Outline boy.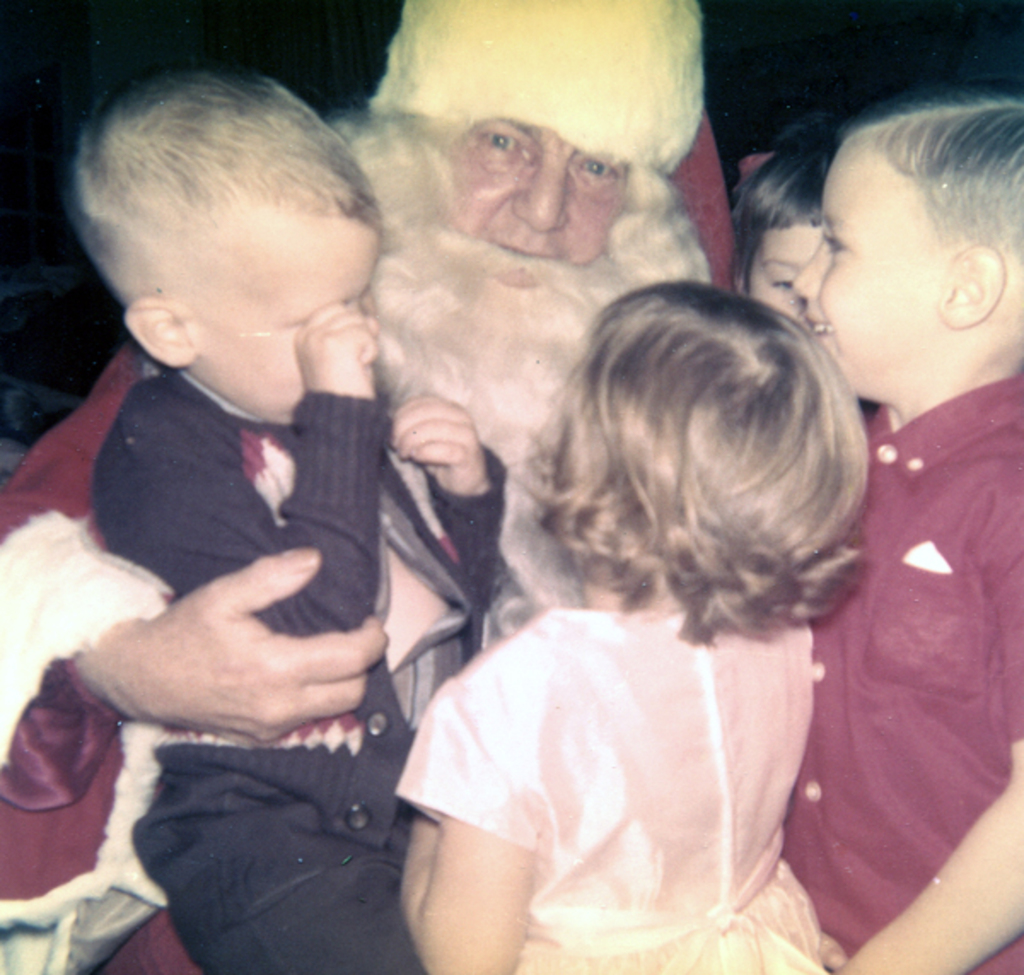
Outline: <bbox>19, 75, 447, 915</bbox>.
